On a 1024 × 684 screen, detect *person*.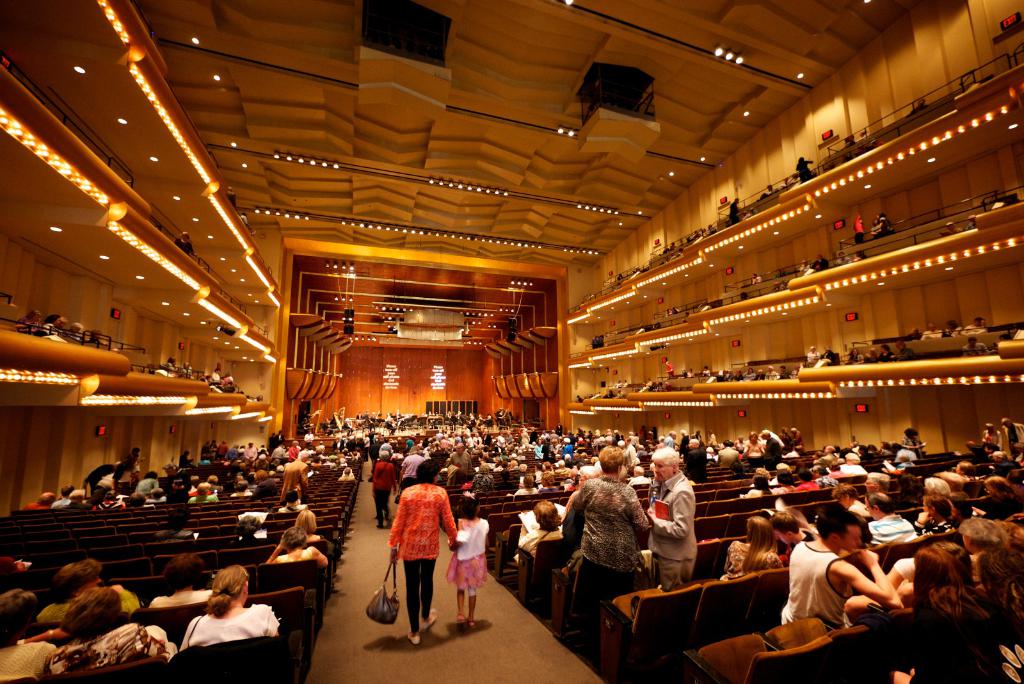
<box>765,366,781,380</box>.
